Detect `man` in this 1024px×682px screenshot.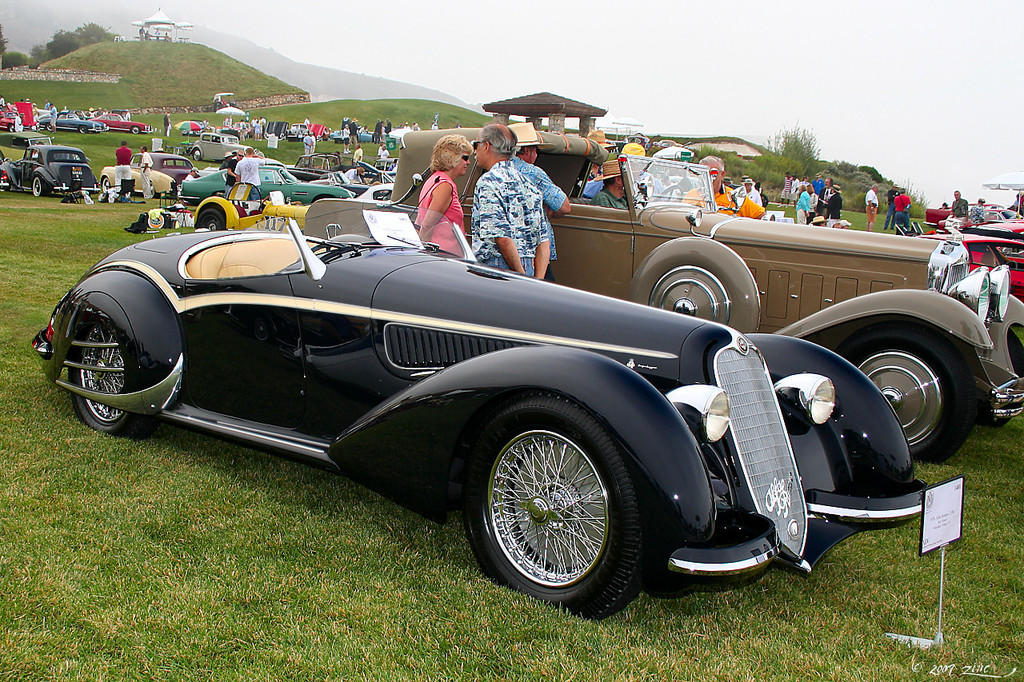
Detection: (left=588, top=158, right=630, bottom=211).
